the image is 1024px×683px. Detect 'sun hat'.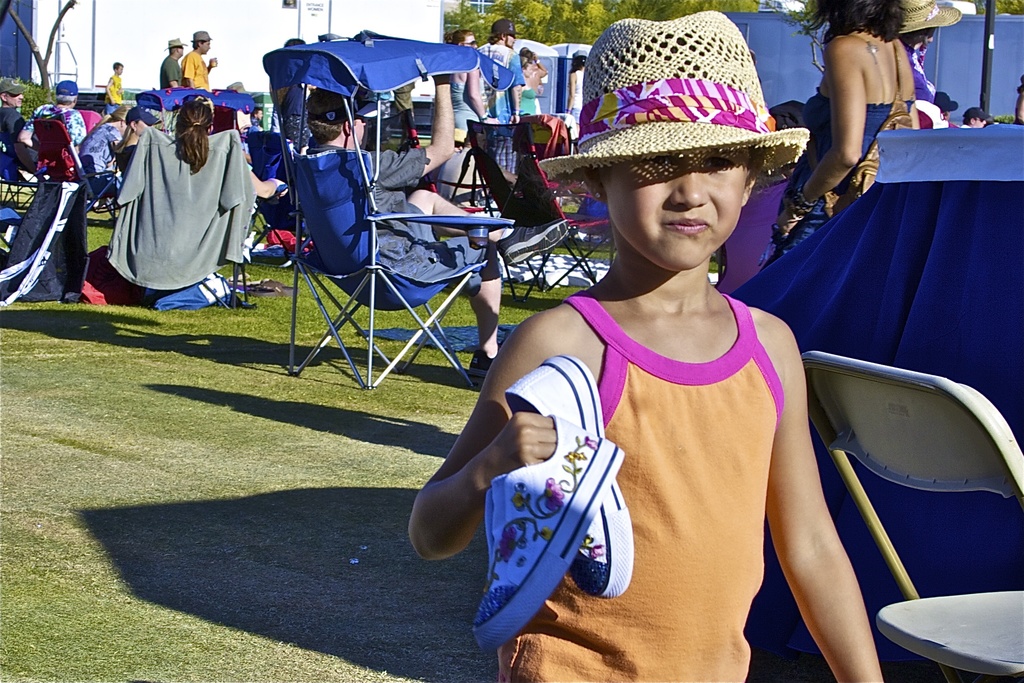
Detection: pyautogui.locateOnScreen(163, 34, 187, 49).
